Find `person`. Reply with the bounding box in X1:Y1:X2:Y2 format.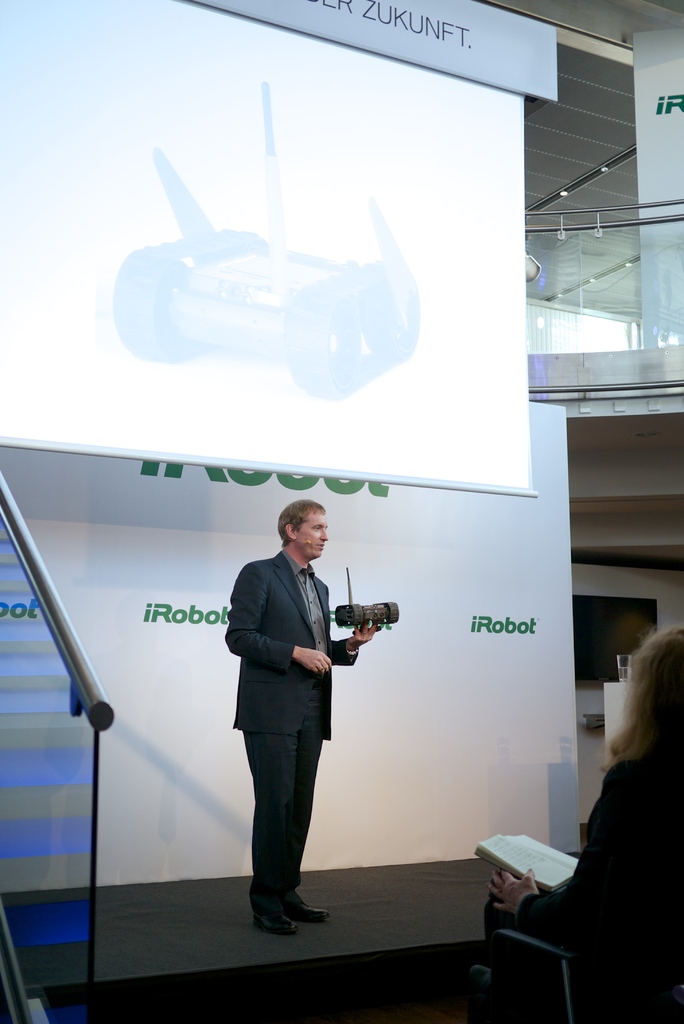
485:632:683:1023.
